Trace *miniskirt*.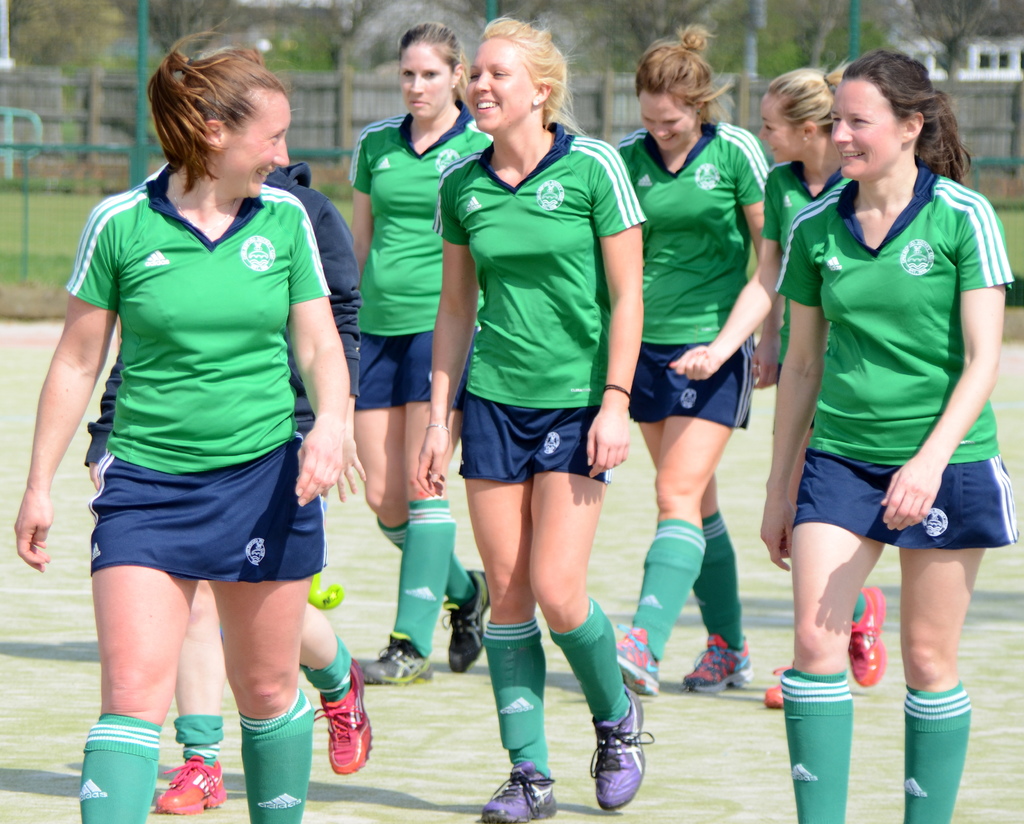
Traced to {"x1": 456, "y1": 386, "x2": 615, "y2": 485}.
